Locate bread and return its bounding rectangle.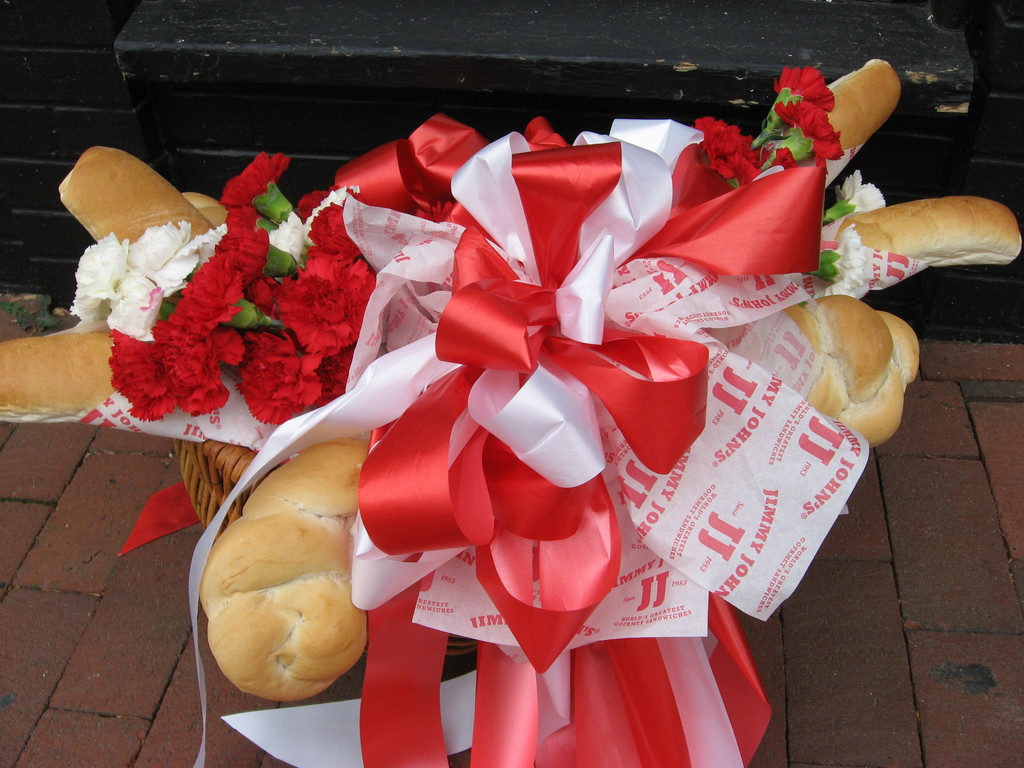
bbox=(833, 54, 903, 151).
